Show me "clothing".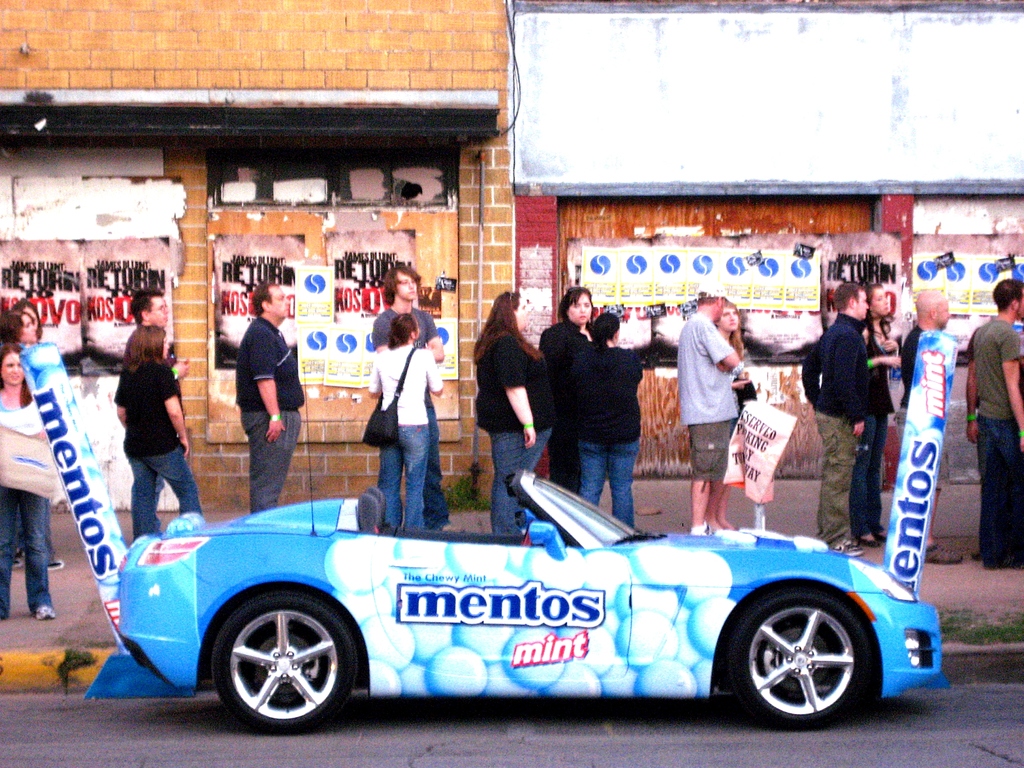
"clothing" is here: (left=849, top=321, right=901, bottom=541).
